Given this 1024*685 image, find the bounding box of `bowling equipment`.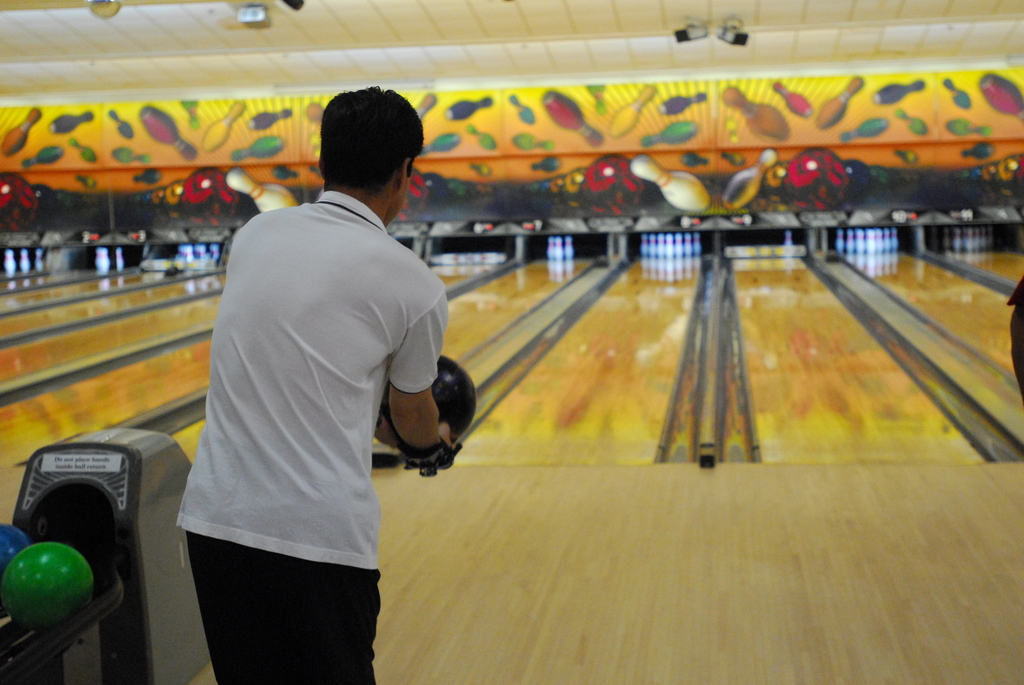
select_region(814, 77, 865, 132).
